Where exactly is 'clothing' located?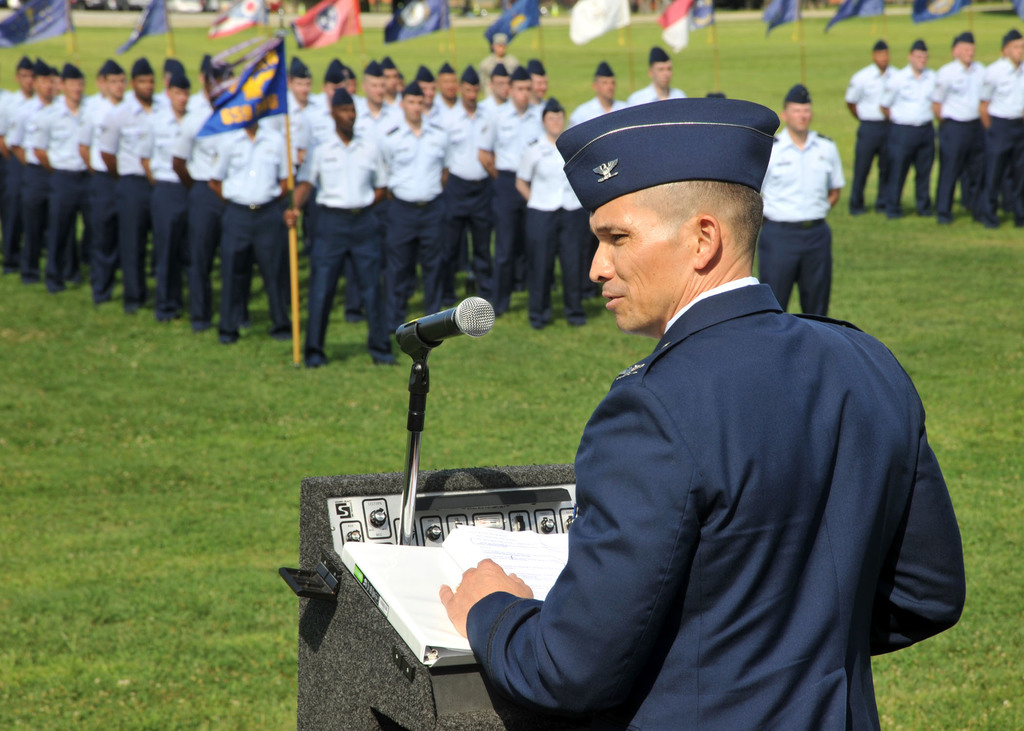
Its bounding box is <region>476, 219, 967, 730</region>.
